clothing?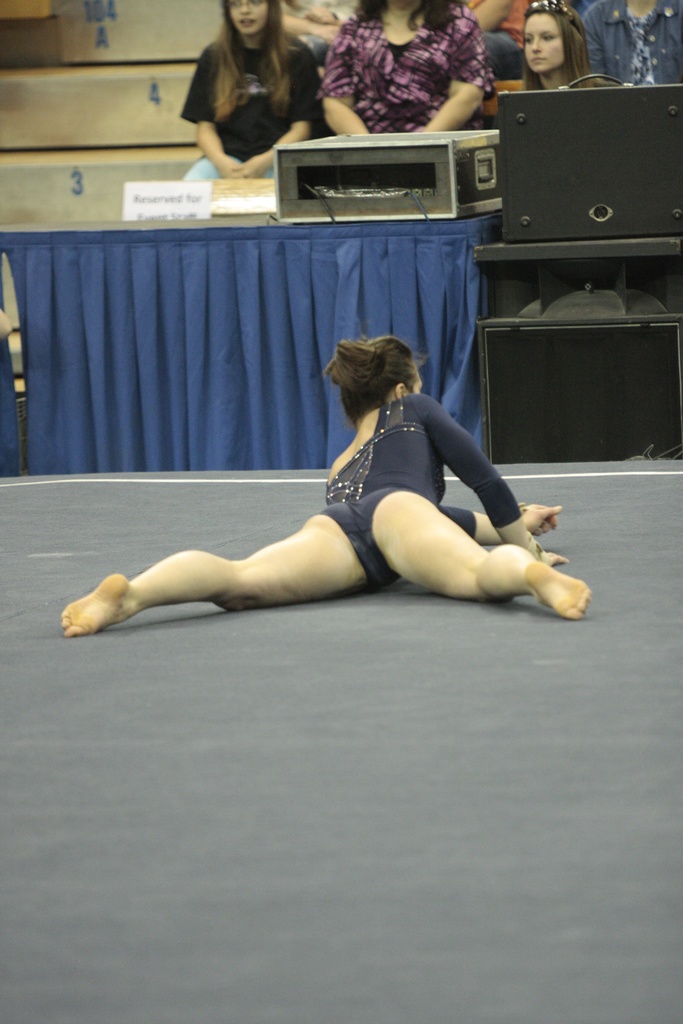
547:73:617:94
